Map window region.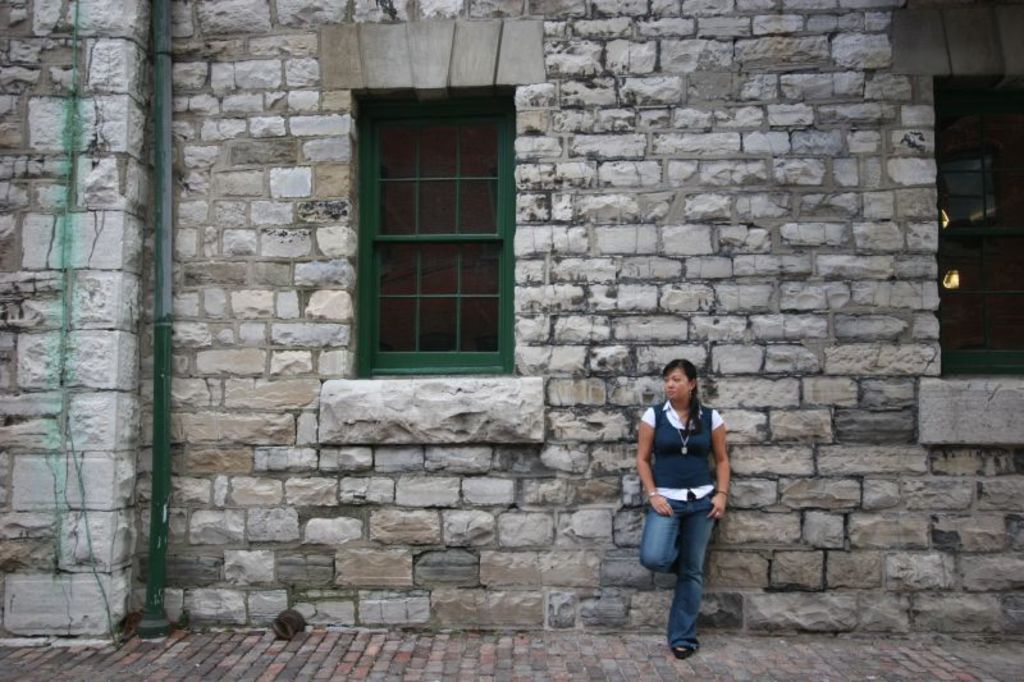
Mapped to box=[346, 64, 524, 390].
